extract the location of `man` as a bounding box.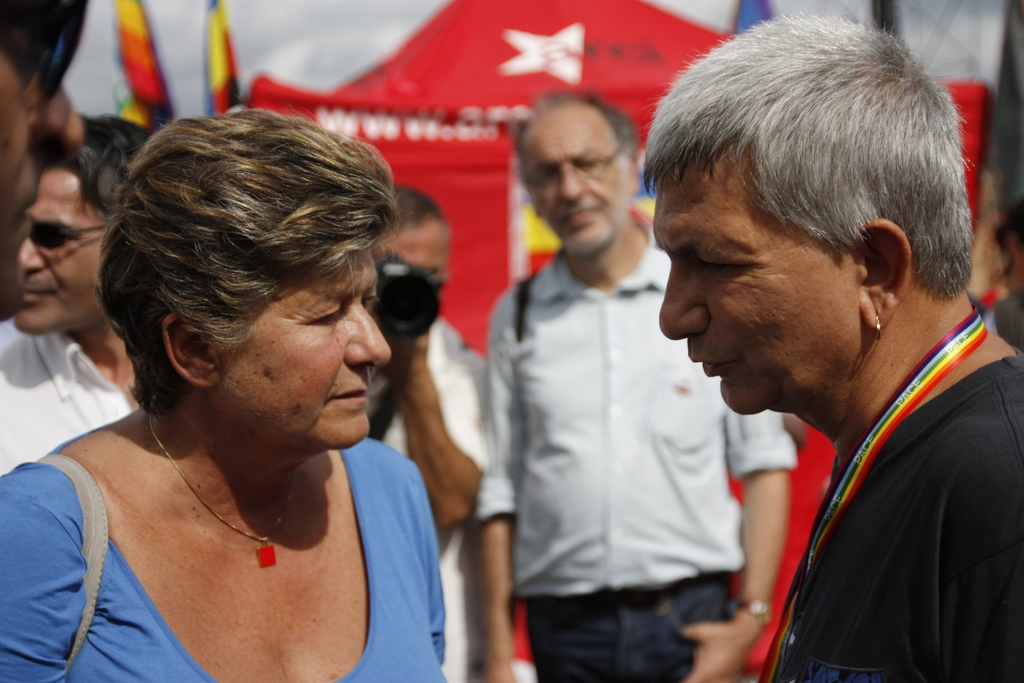
bbox=(623, 4, 1018, 682).
